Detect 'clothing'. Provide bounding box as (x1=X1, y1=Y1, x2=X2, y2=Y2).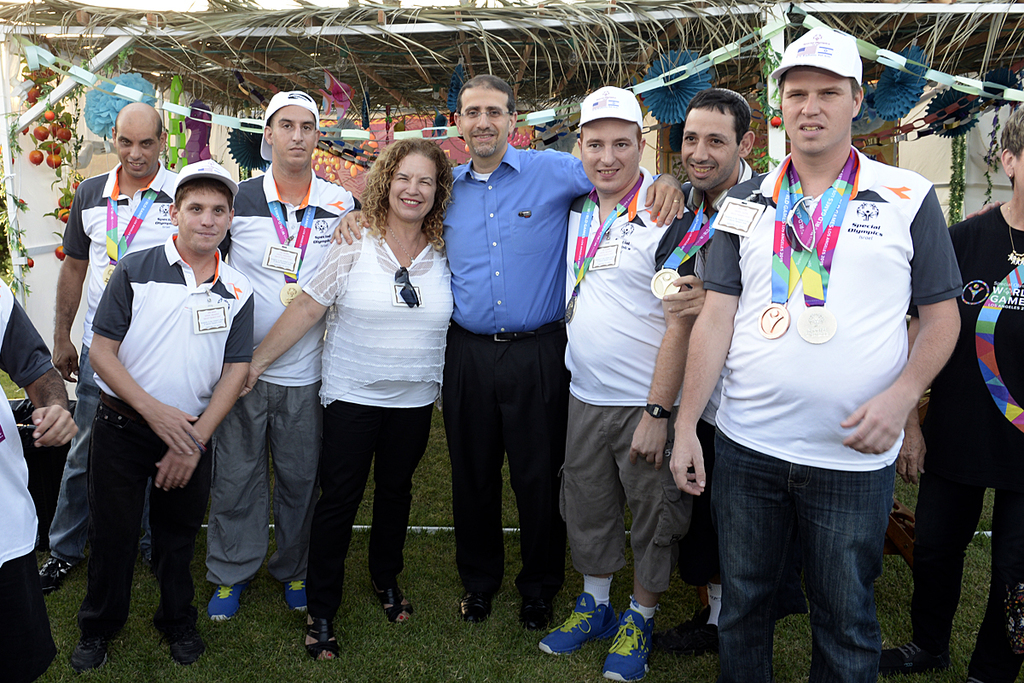
(x1=565, y1=166, x2=711, y2=604).
